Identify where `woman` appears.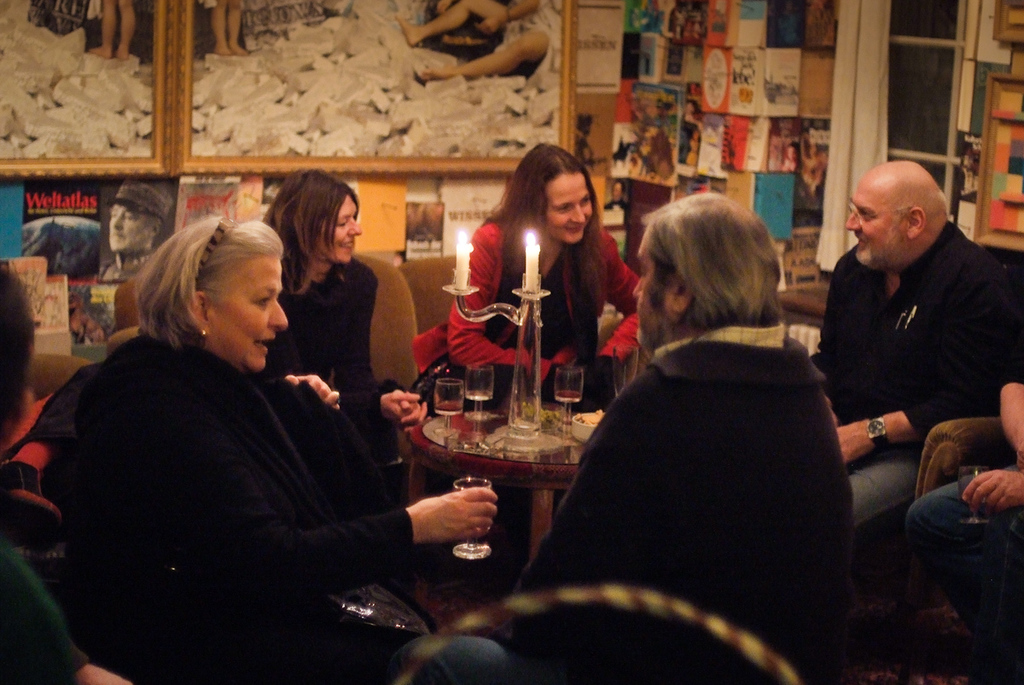
Appears at pyautogui.locateOnScreen(55, 211, 509, 684).
